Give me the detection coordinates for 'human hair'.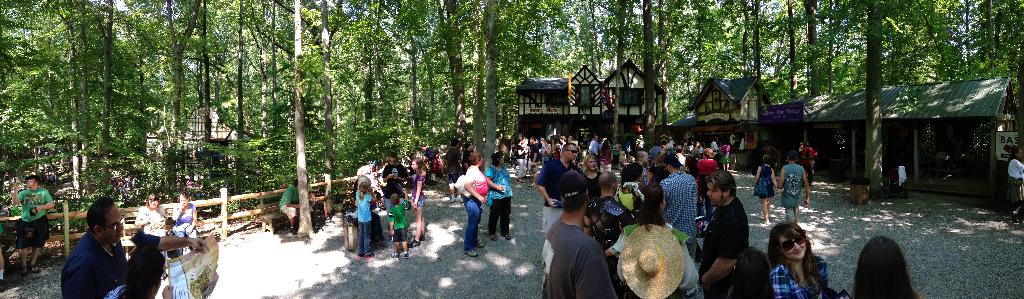
177 191 190 202.
